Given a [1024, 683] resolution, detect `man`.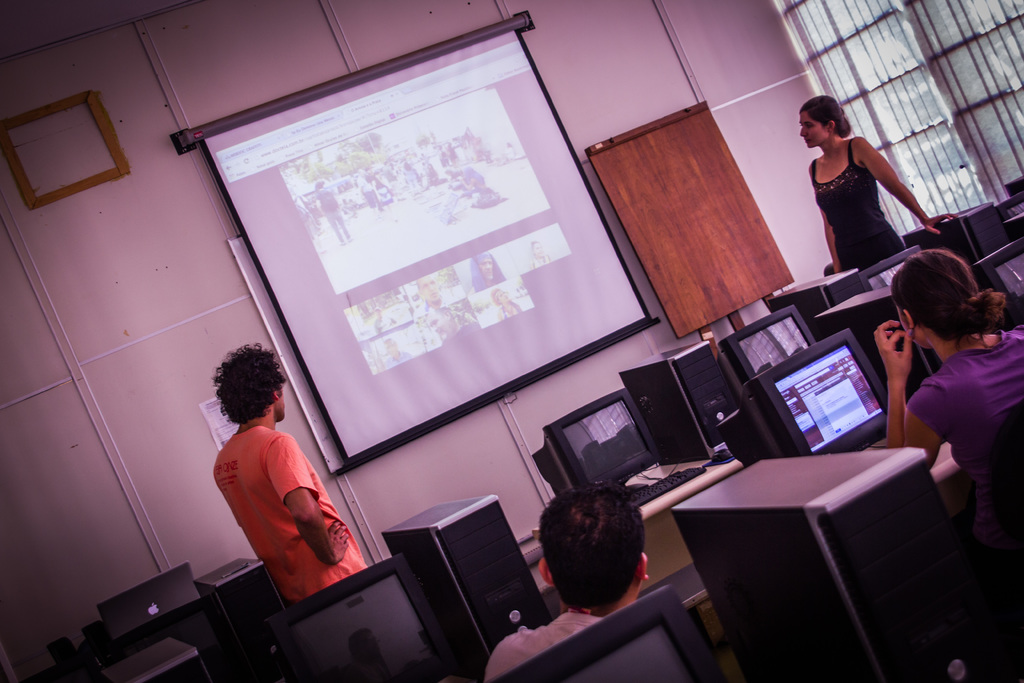
506, 483, 703, 664.
